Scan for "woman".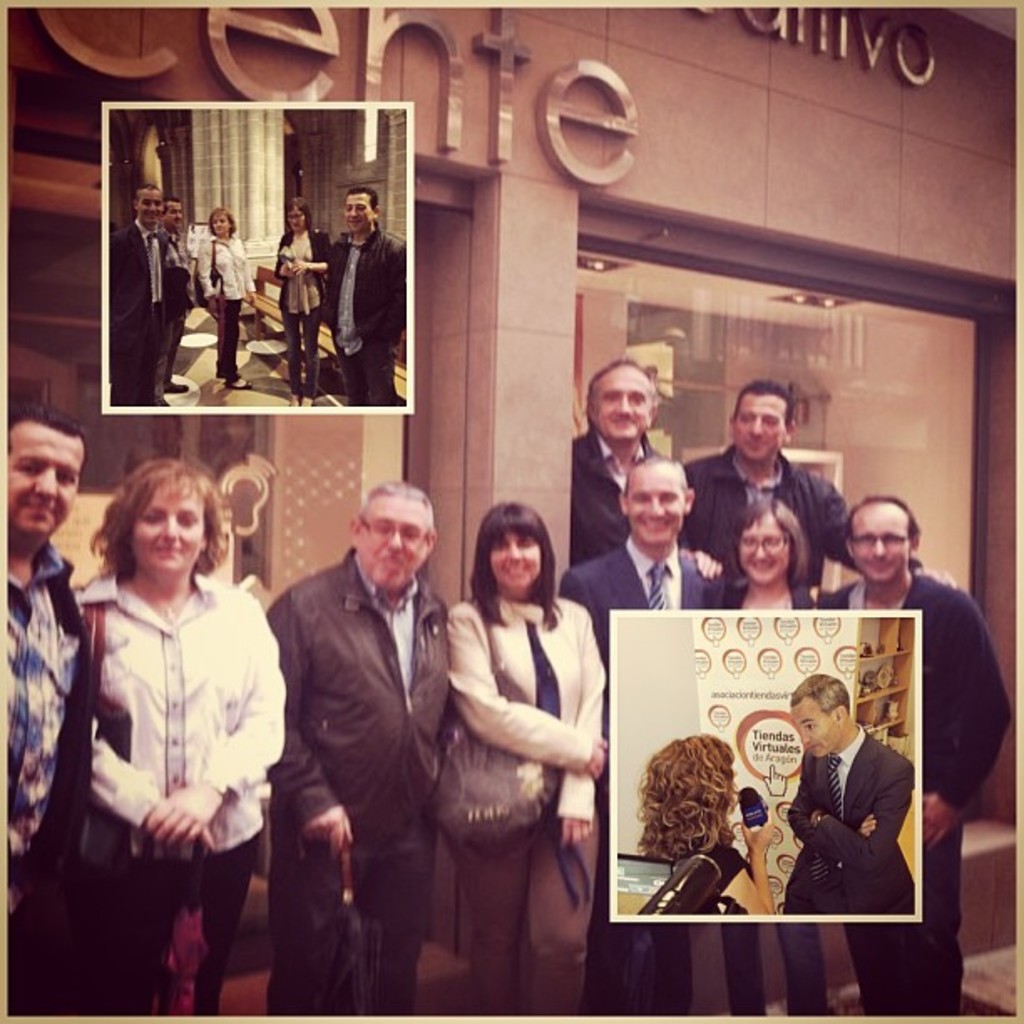
Scan result: [632, 730, 778, 919].
